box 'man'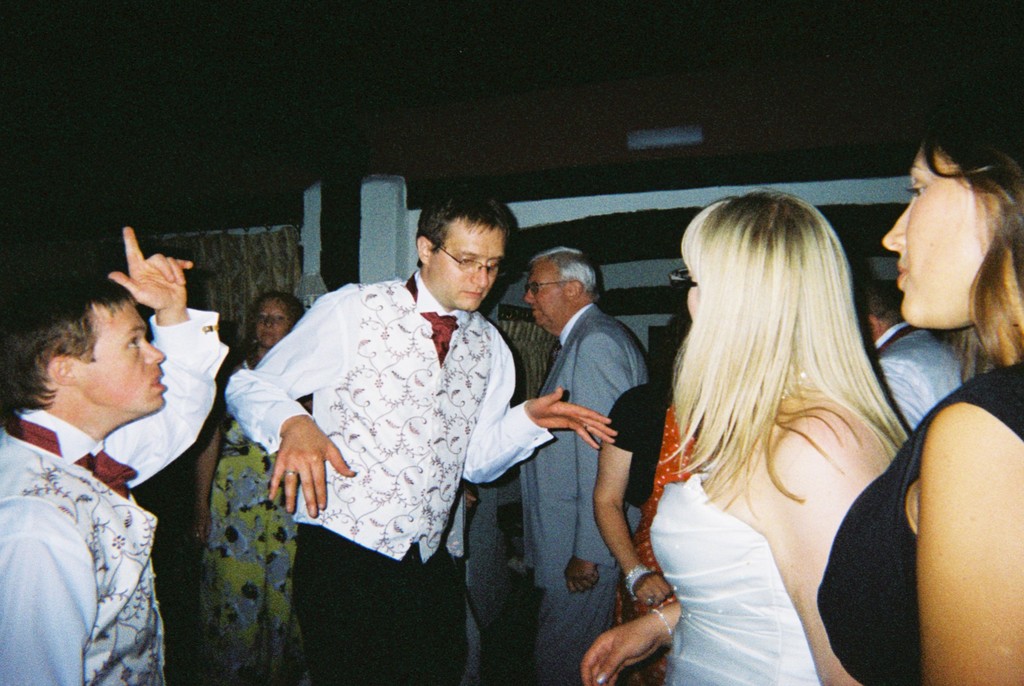
x1=853 y1=291 x2=964 y2=435
